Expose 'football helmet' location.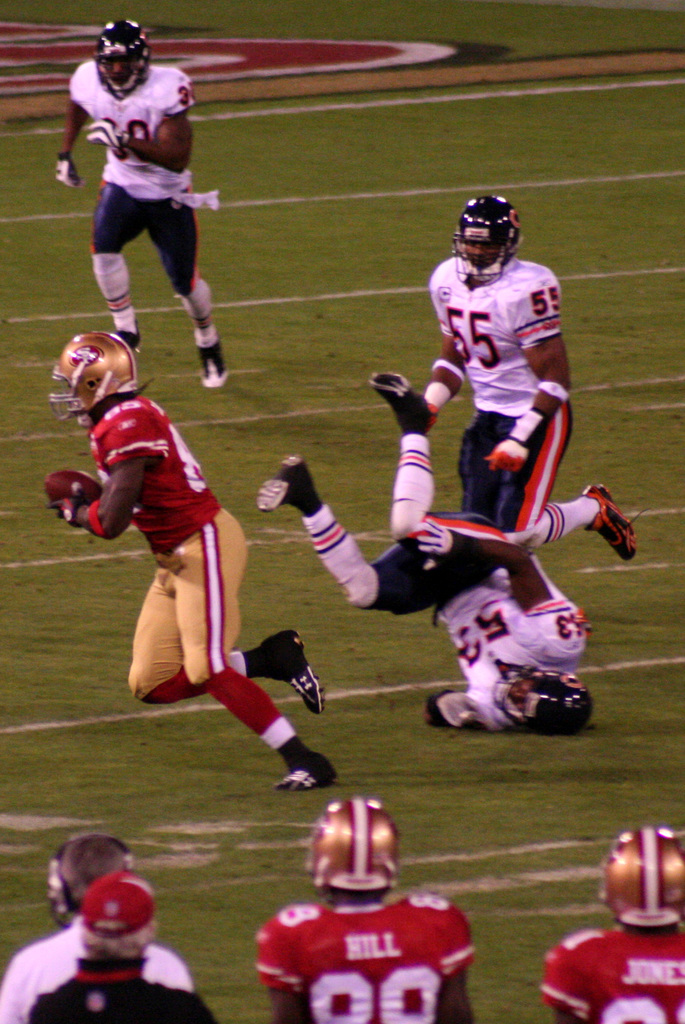
Exposed at [x1=452, y1=195, x2=522, y2=287].
